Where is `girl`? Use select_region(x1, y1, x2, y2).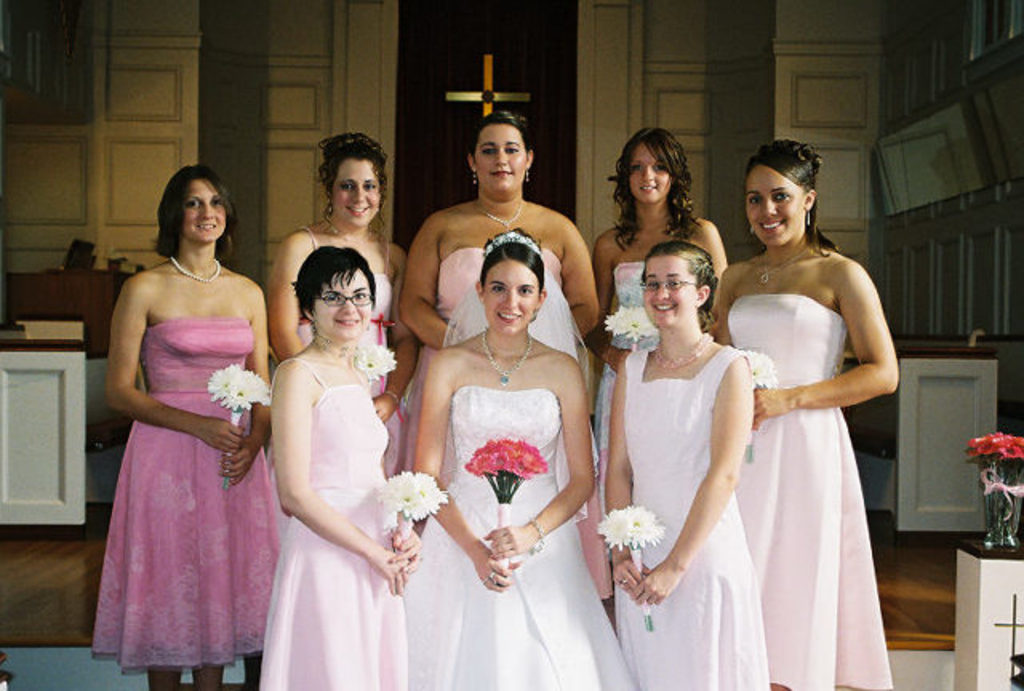
select_region(598, 240, 768, 689).
